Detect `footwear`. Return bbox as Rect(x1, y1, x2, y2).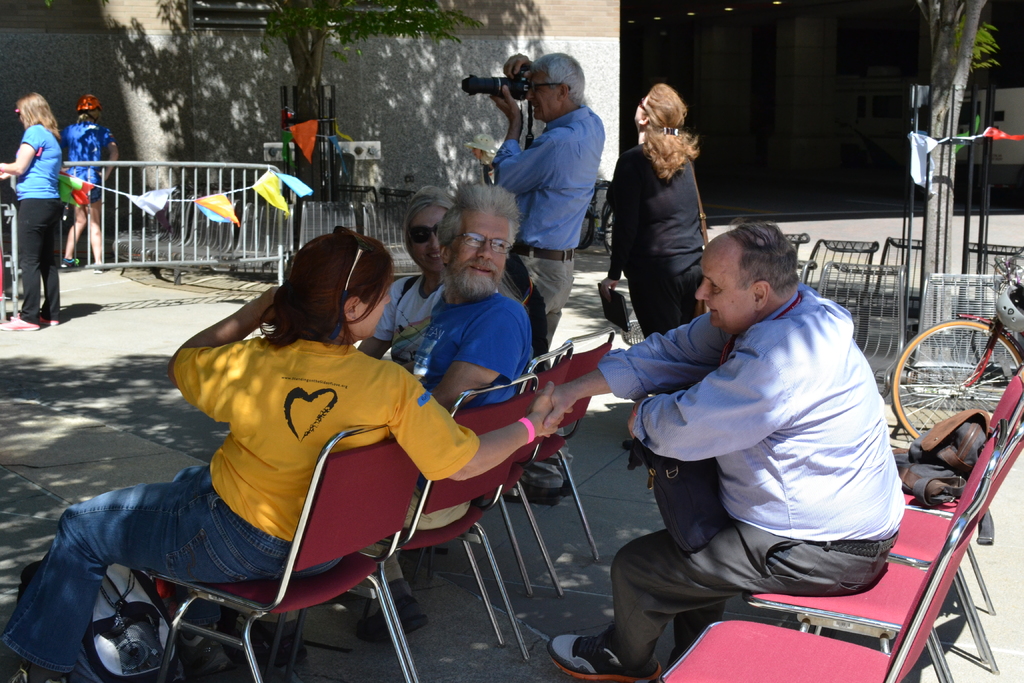
Rect(0, 315, 38, 333).
